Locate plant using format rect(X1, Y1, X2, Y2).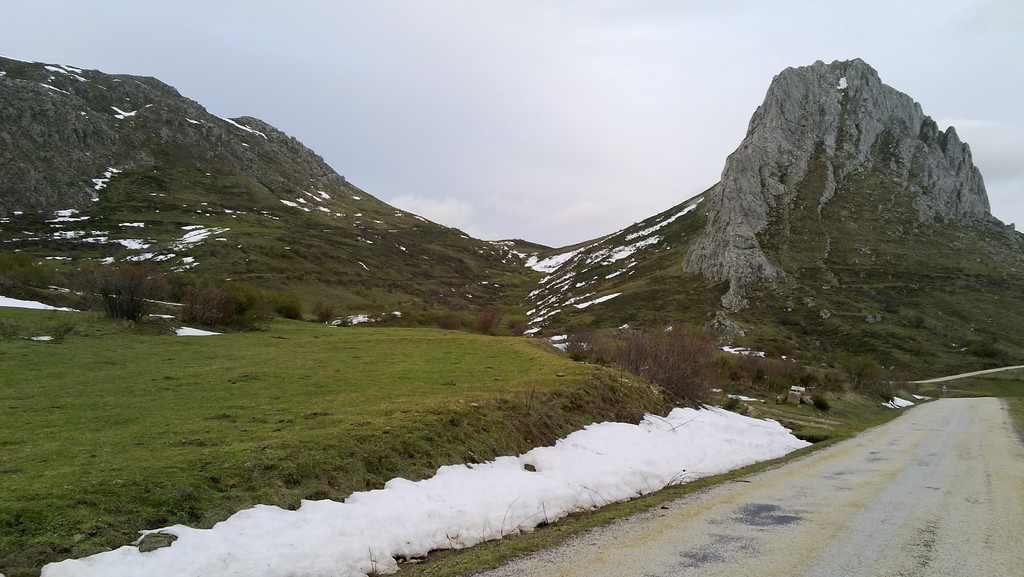
rect(170, 267, 195, 299).
